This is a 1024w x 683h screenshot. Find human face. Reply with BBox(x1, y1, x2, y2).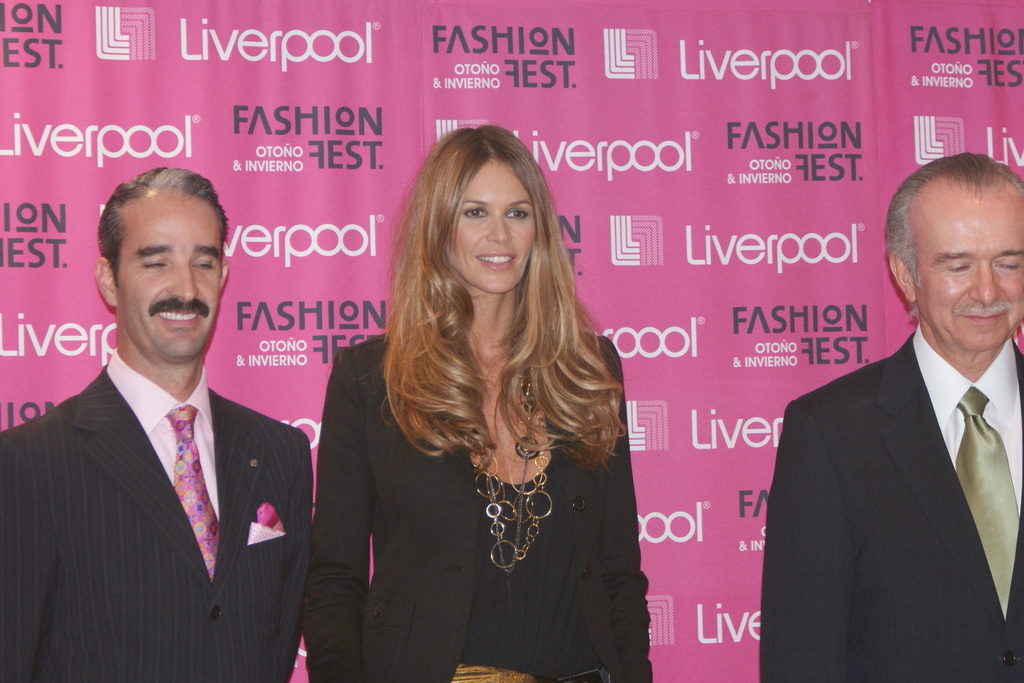
BBox(914, 181, 1023, 349).
